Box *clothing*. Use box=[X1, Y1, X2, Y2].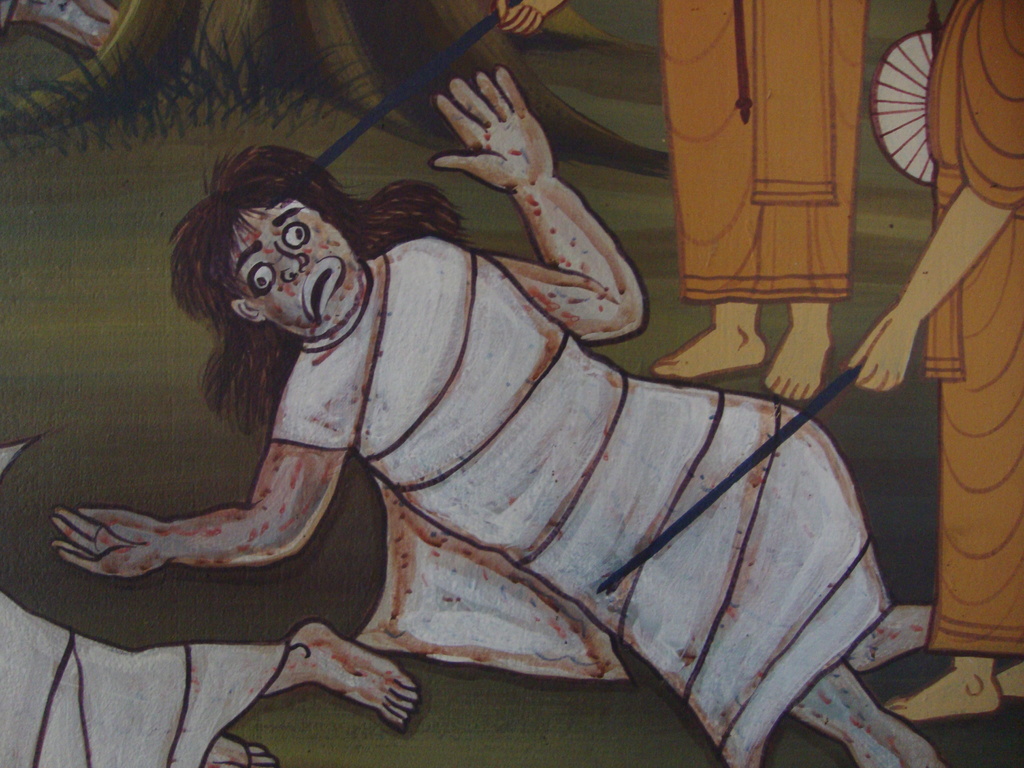
box=[0, 434, 287, 767].
